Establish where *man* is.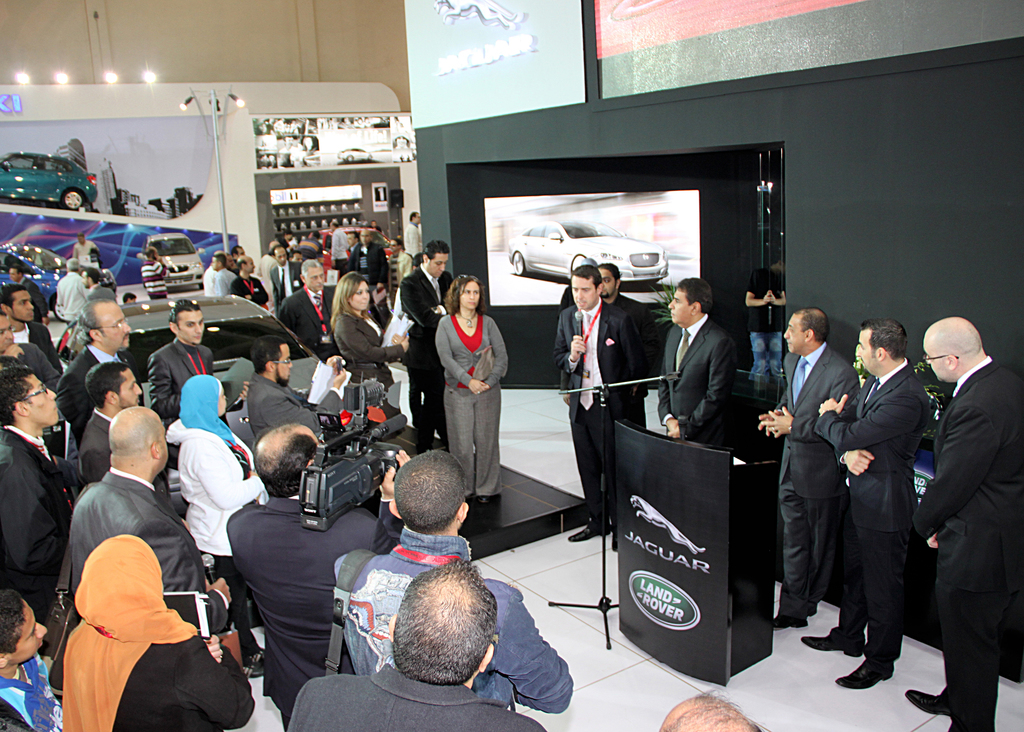
Established at Rect(402, 210, 431, 273).
